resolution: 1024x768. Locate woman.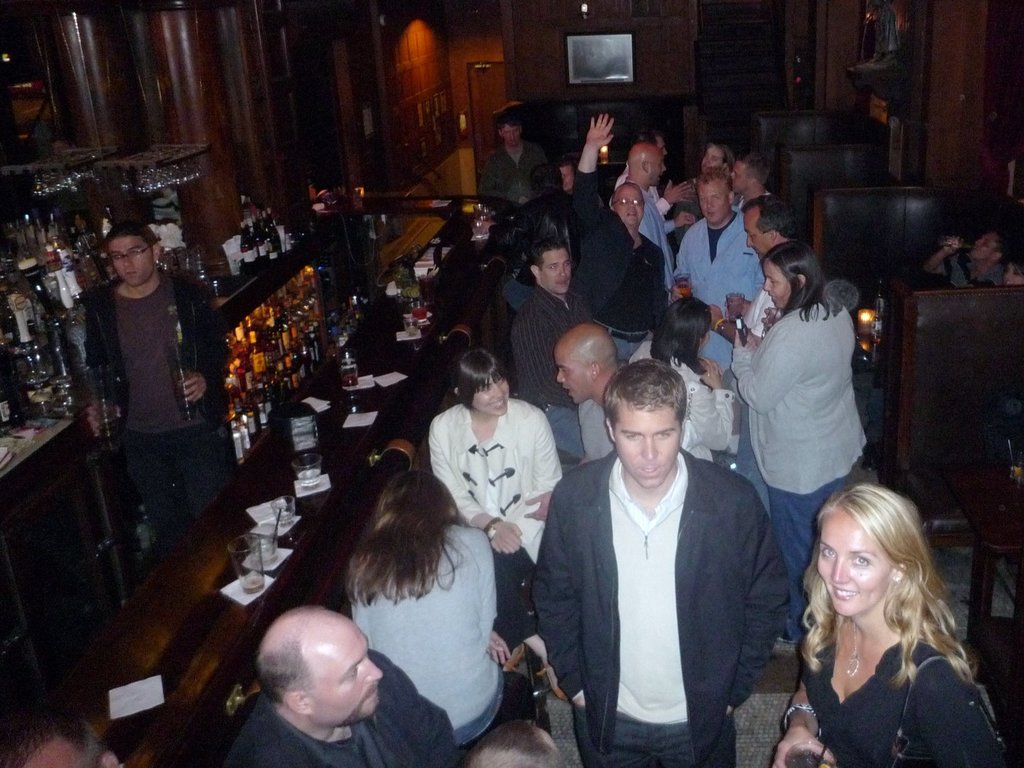
<box>629,297,737,472</box>.
